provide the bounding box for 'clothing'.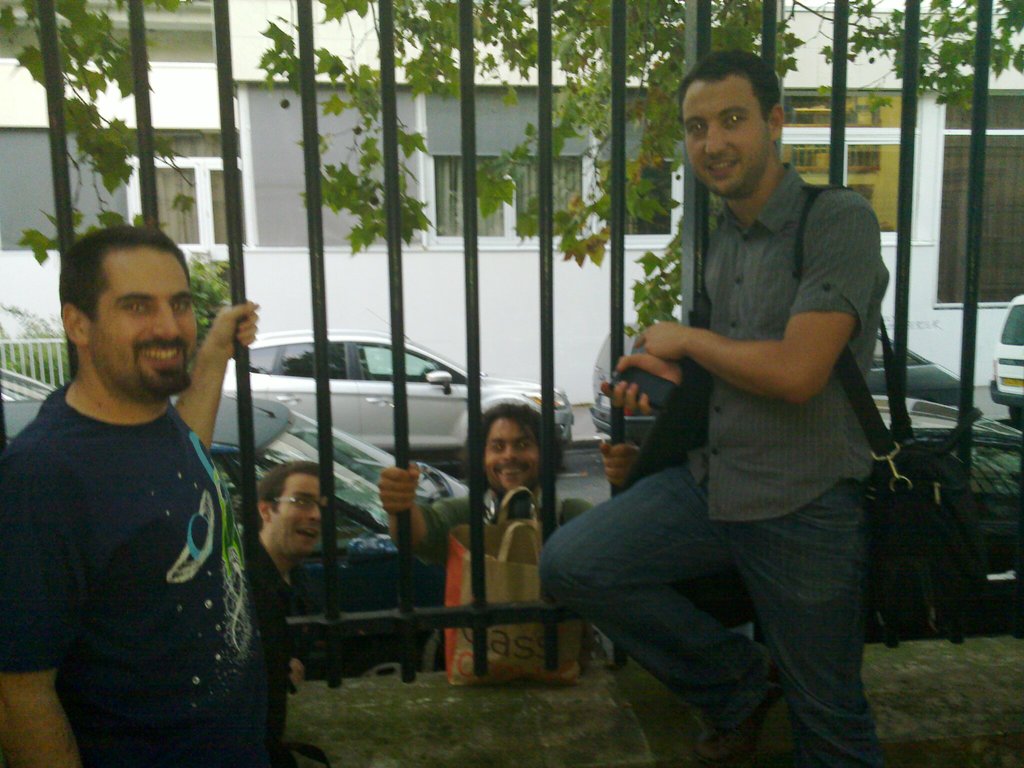
683:159:884:529.
